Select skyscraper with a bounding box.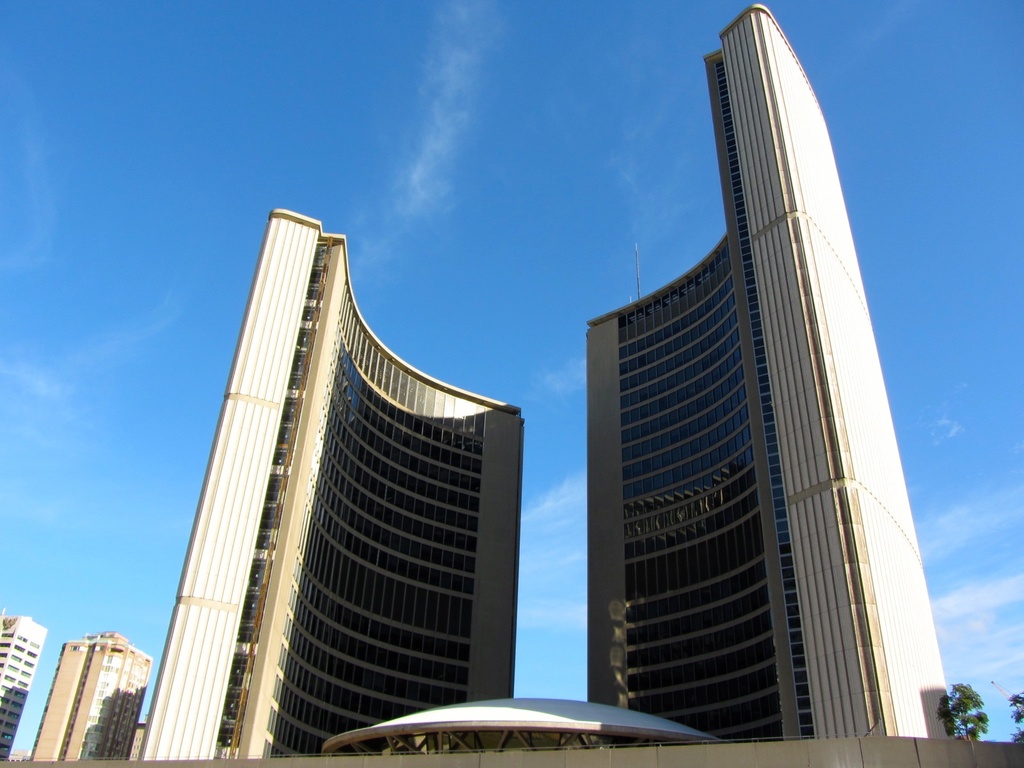
bbox=[135, 203, 523, 755].
